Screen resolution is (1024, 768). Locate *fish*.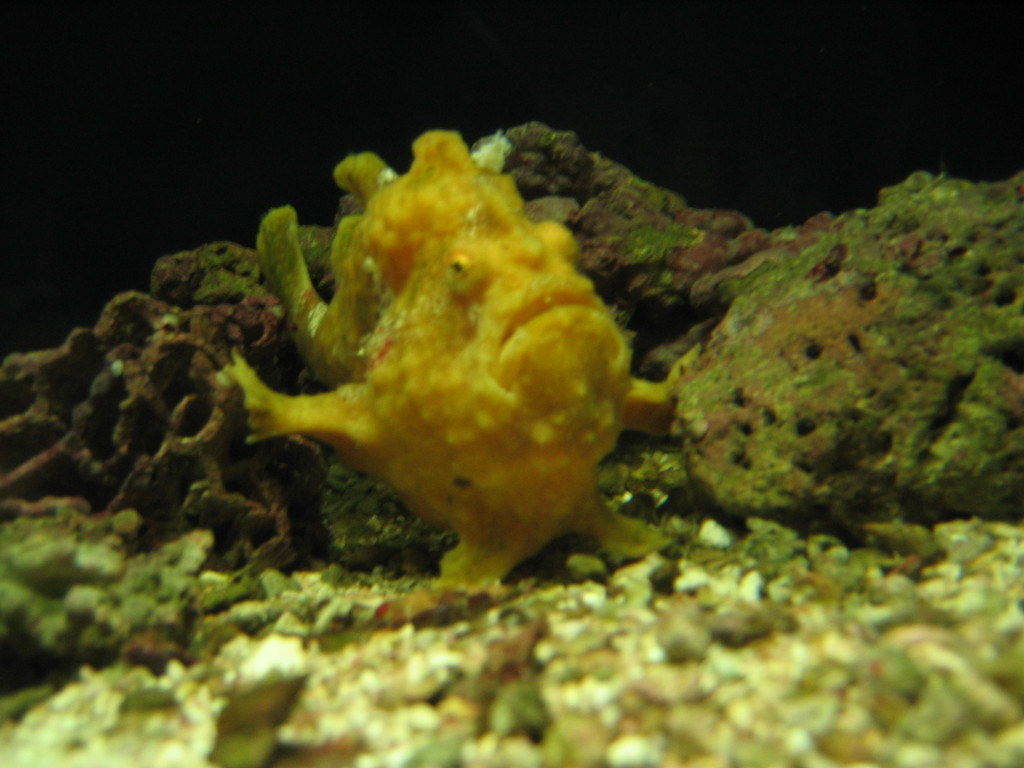
180,138,646,602.
